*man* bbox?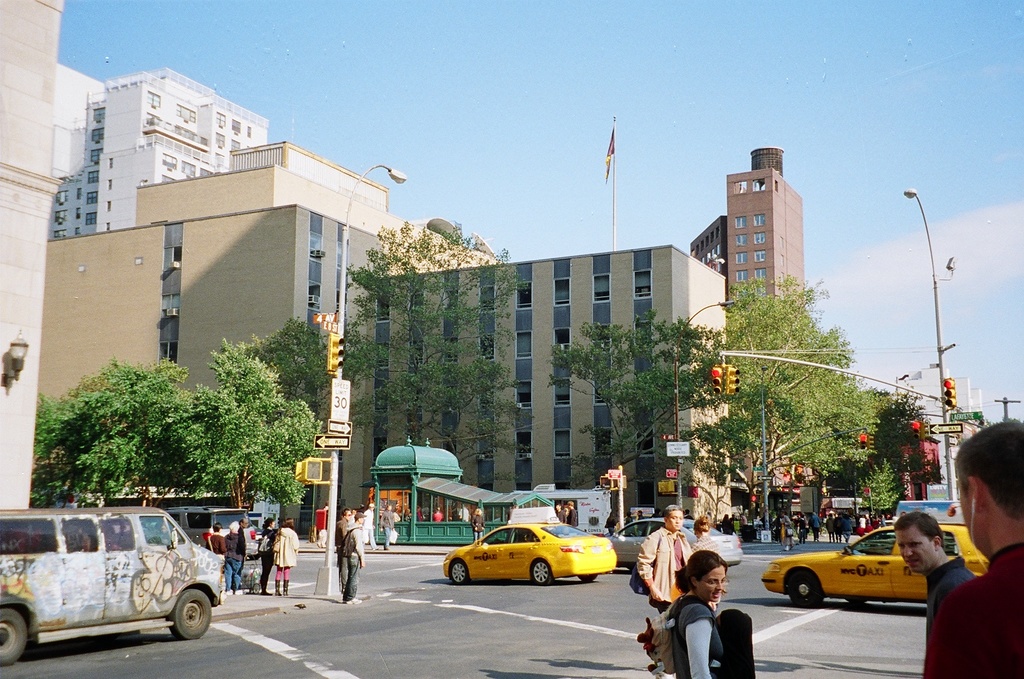
left=890, top=510, right=976, bottom=646
